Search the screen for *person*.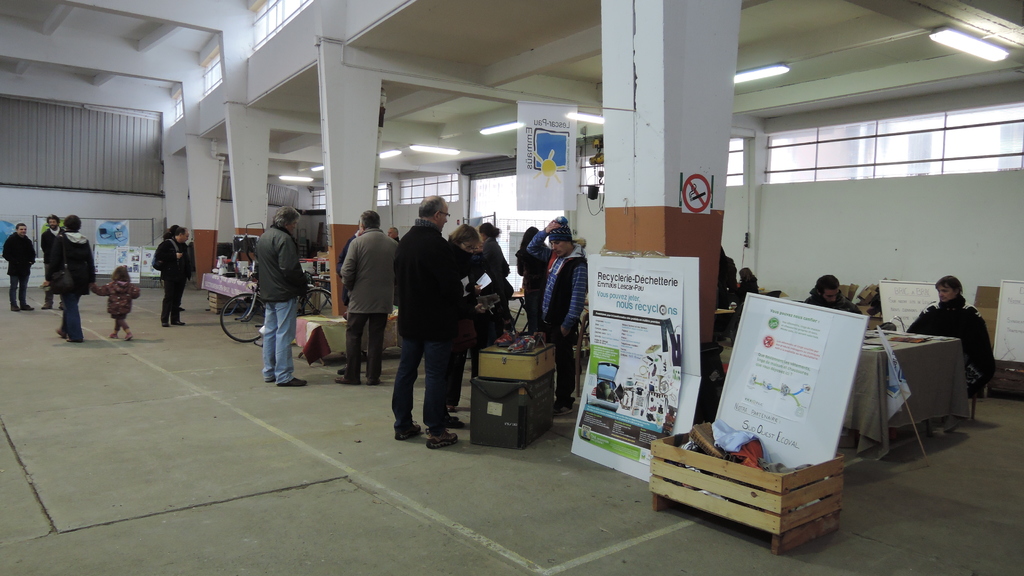
Found at Rect(1, 227, 39, 310).
